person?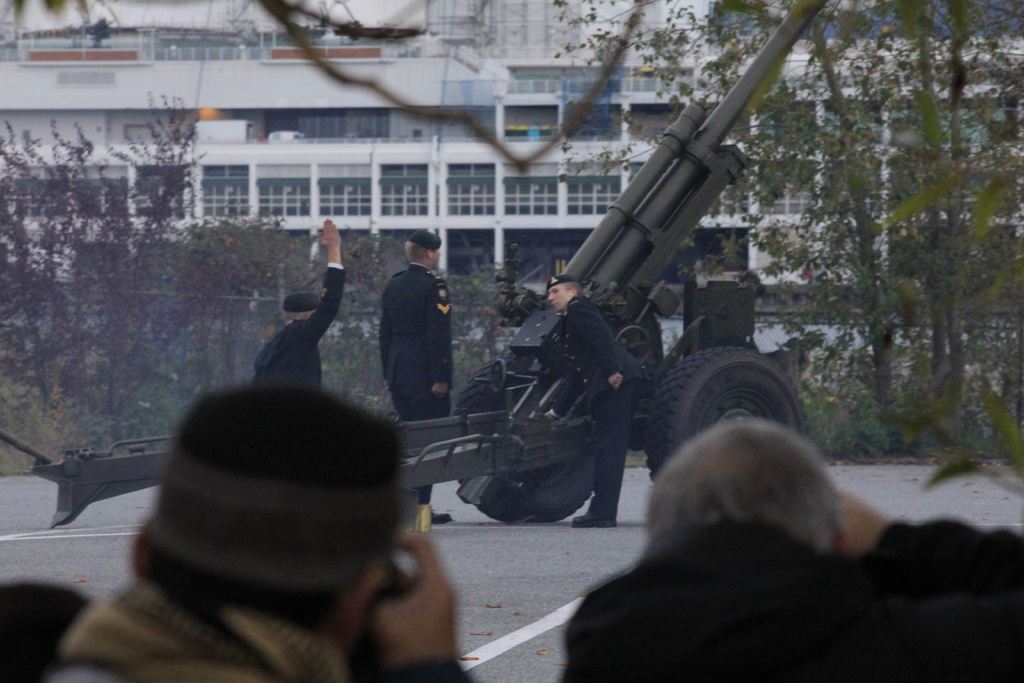
{"x1": 248, "y1": 220, "x2": 351, "y2": 409}
